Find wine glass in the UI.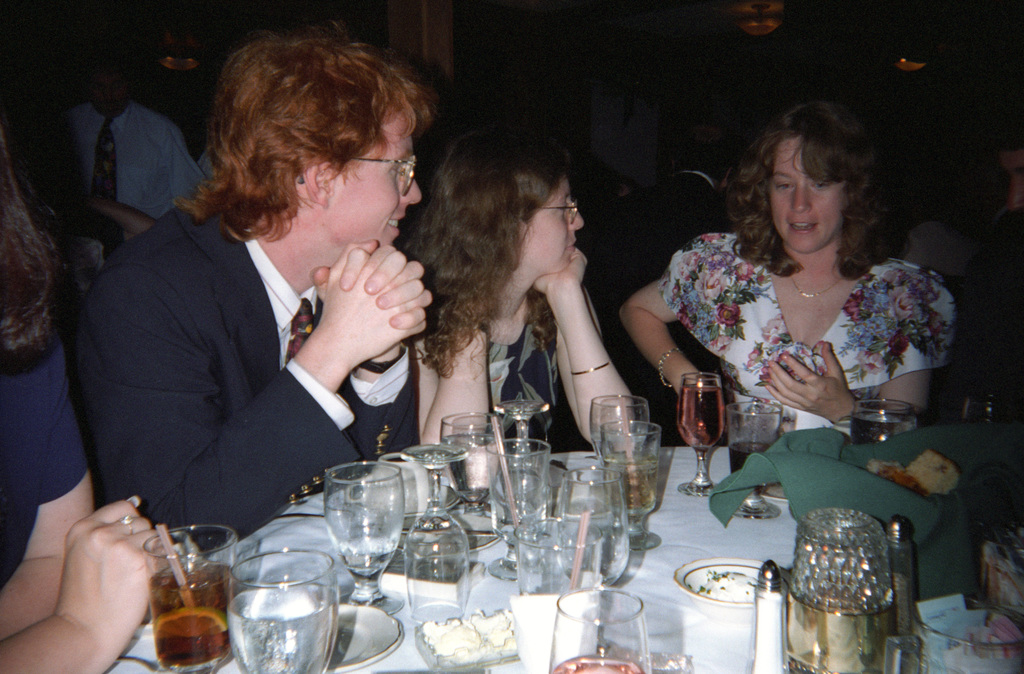
UI element at pyautogui.locateOnScreen(324, 453, 405, 616).
